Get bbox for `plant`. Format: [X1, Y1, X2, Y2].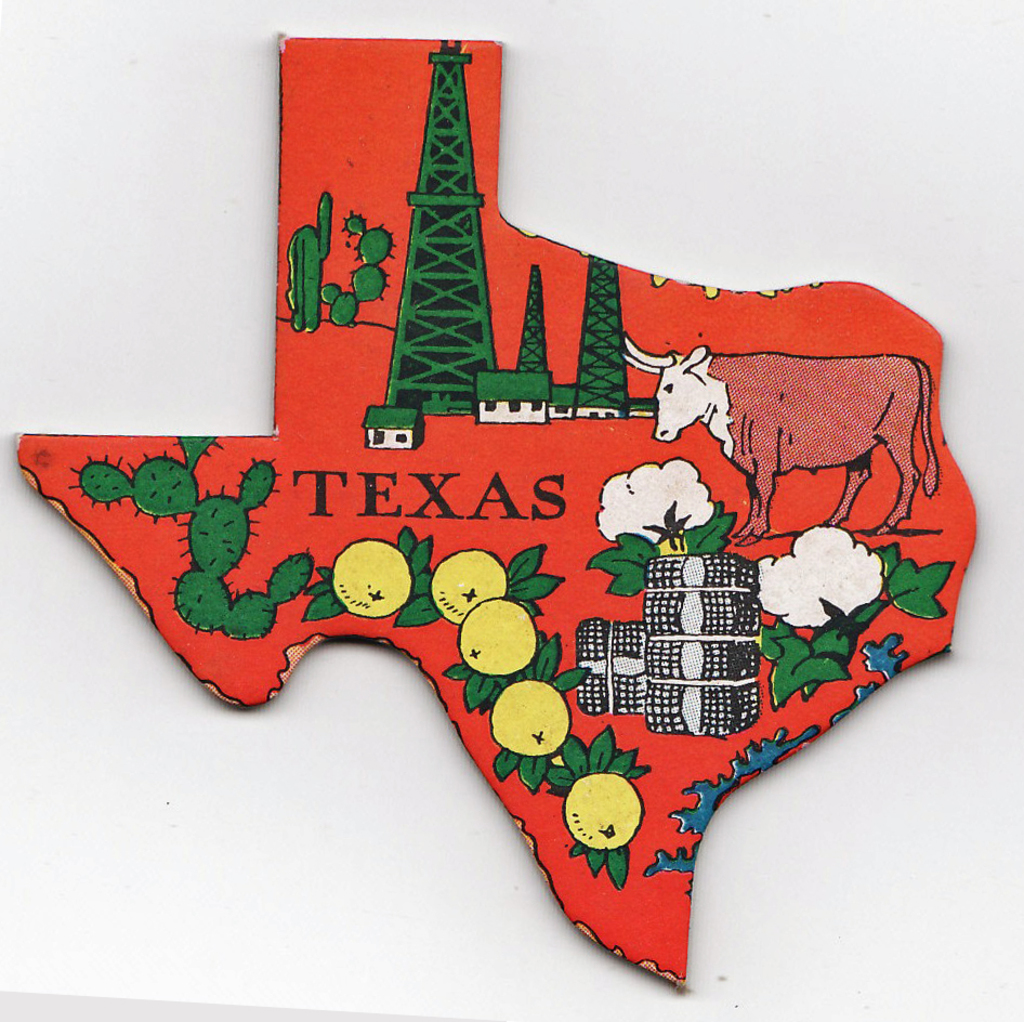
[311, 517, 454, 623].
